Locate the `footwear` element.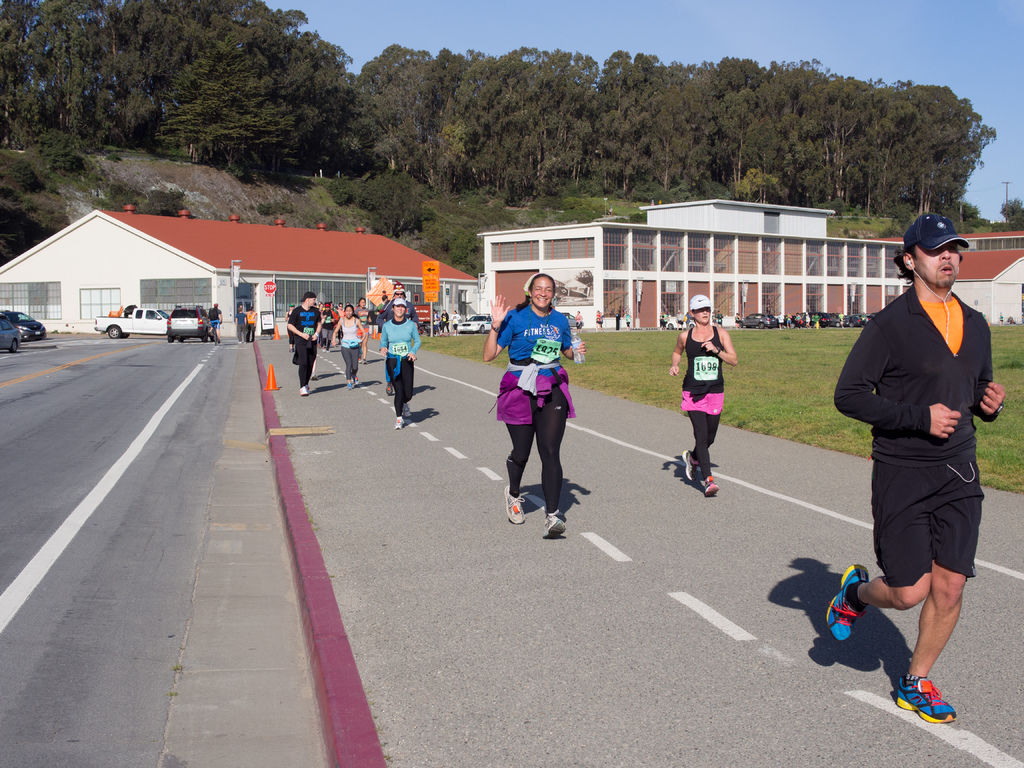
Element bbox: bbox=(393, 417, 409, 430).
